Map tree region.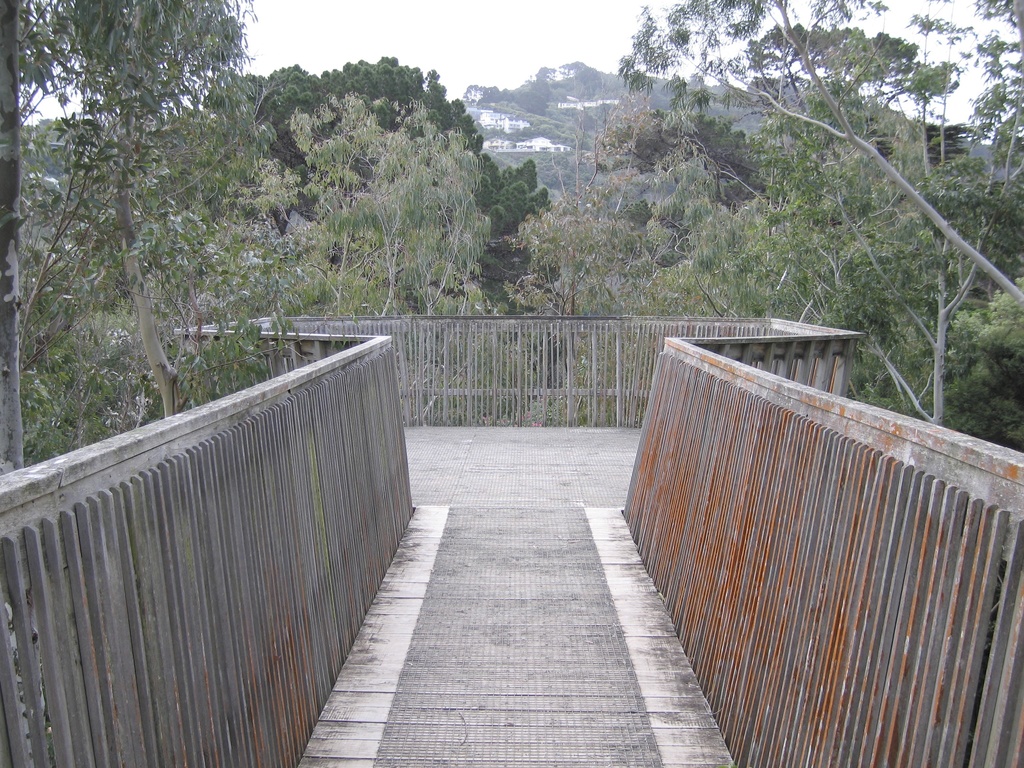
Mapped to 253,49,563,426.
